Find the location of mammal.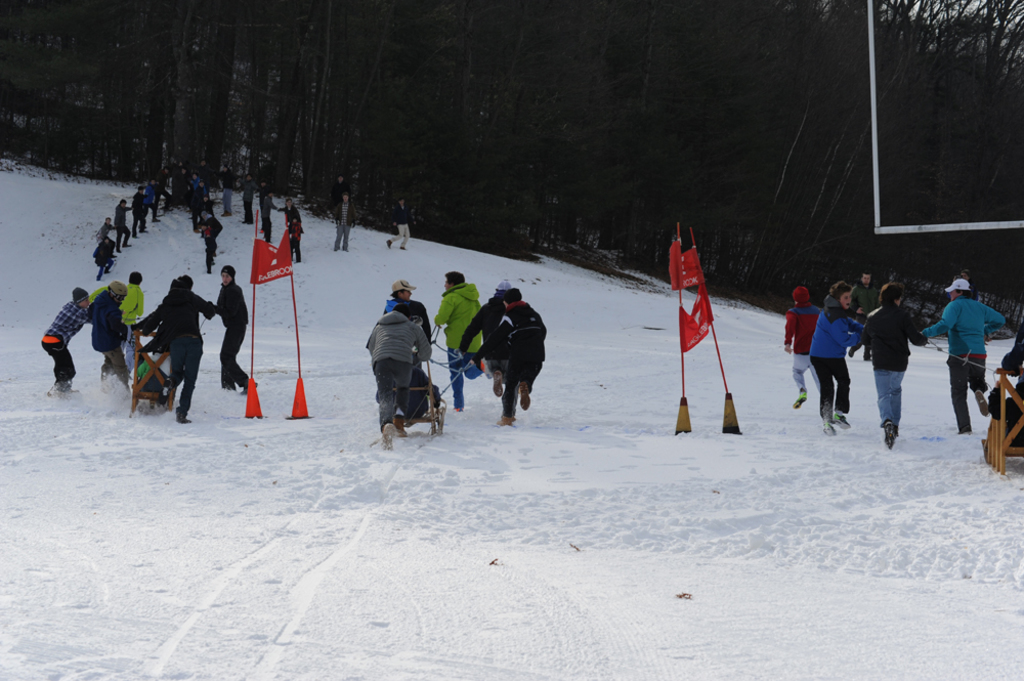
Location: crop(282, 216, 303, 264).
